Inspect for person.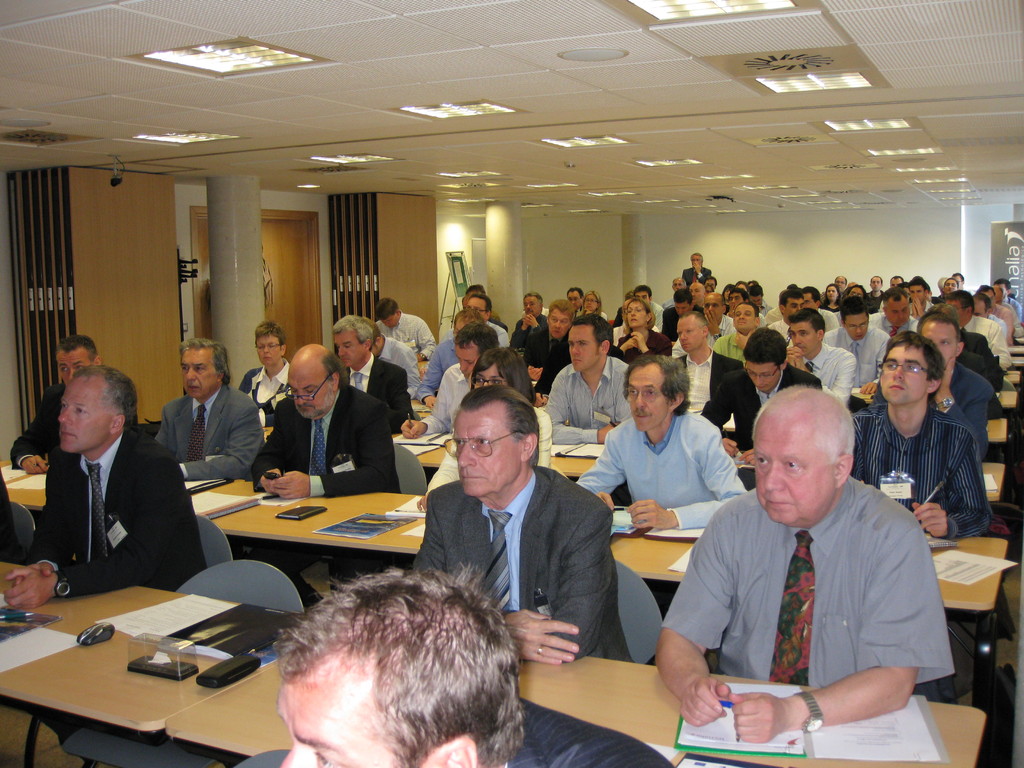
Inspection: bbox(427, 298, 502, 399).
